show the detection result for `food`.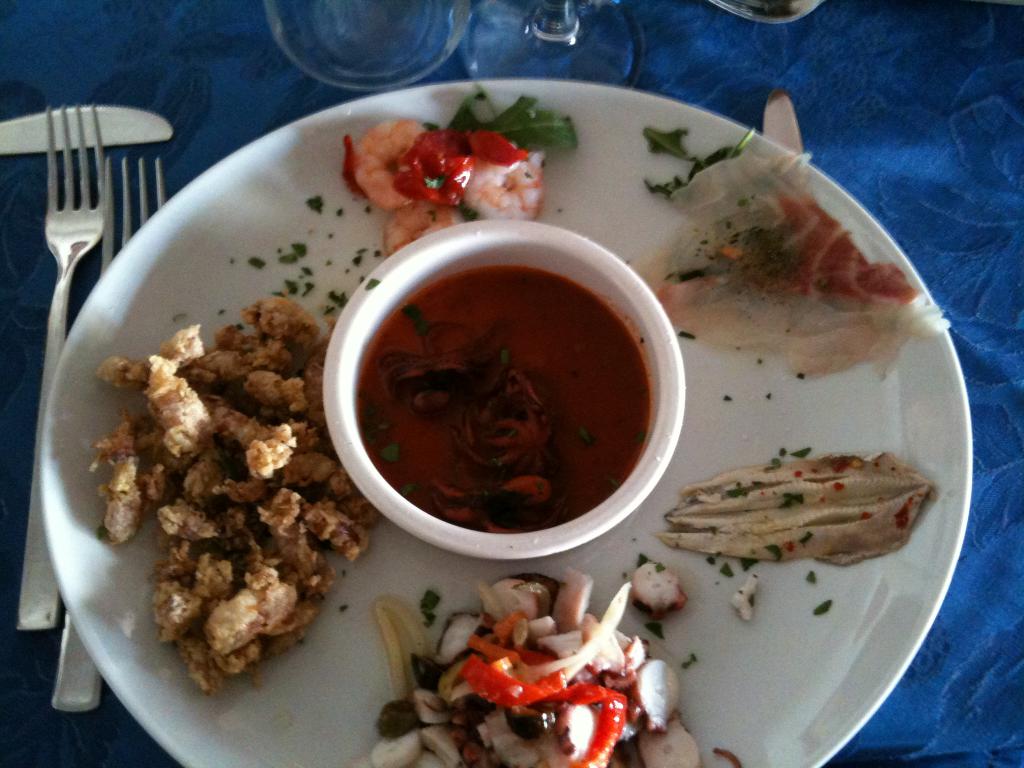
(355, 263, 652, 536).
